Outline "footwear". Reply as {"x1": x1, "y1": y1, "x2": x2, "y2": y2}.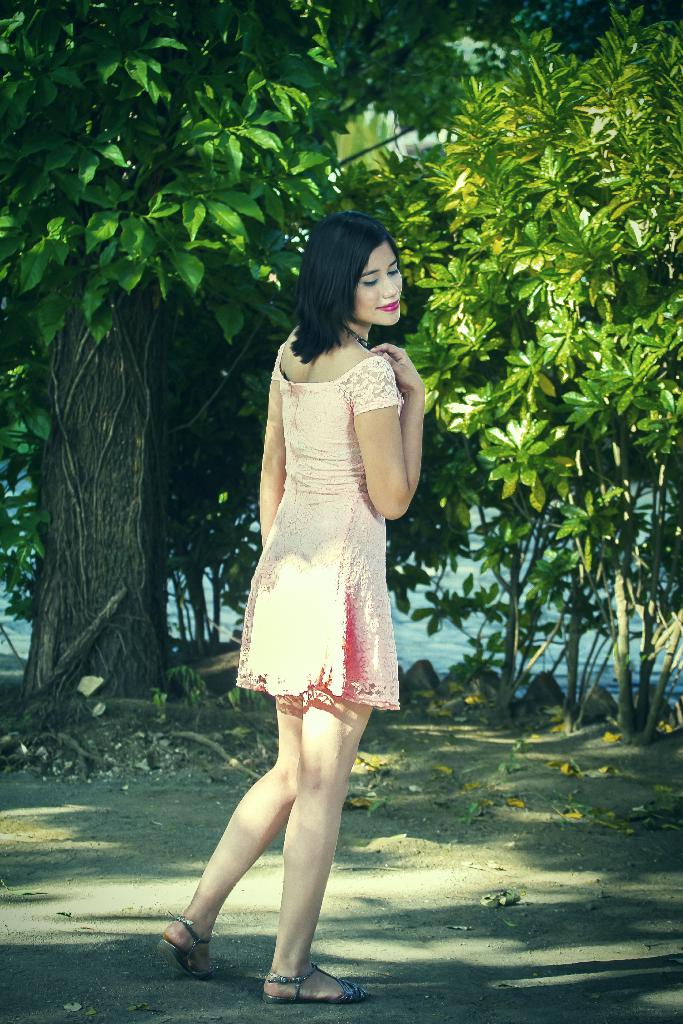
{"x1": 154, "y1": 915, "x2": 224, "y2": 989}.
